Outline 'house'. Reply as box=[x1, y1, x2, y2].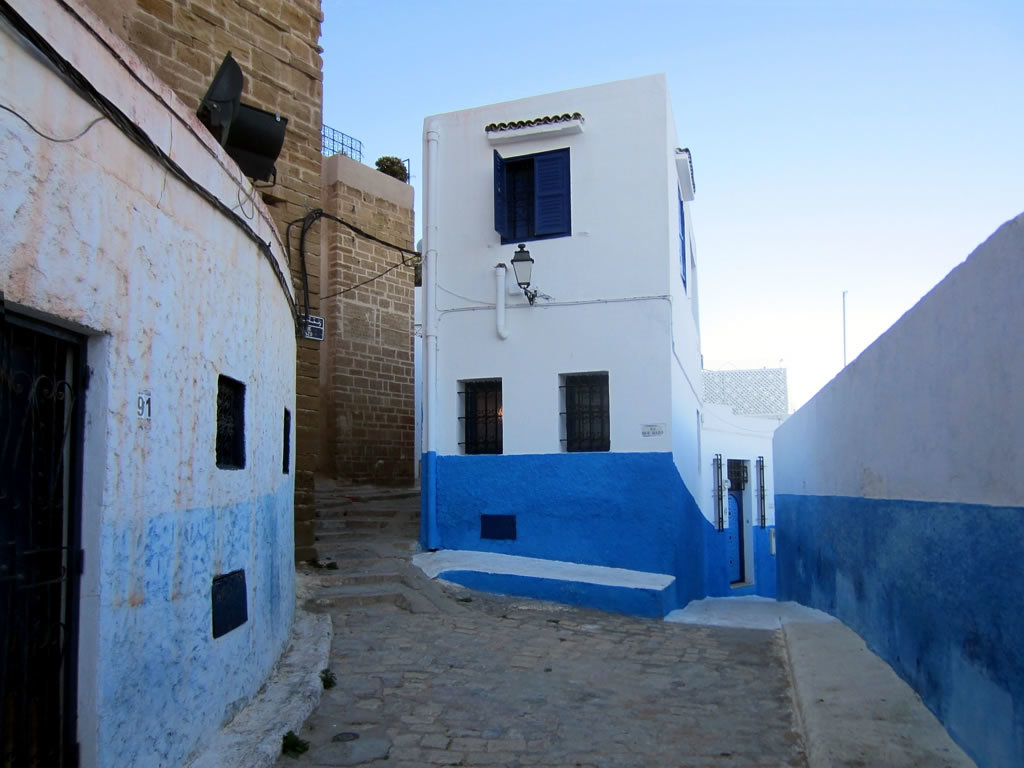
box=[74, 0, 426, 496].
